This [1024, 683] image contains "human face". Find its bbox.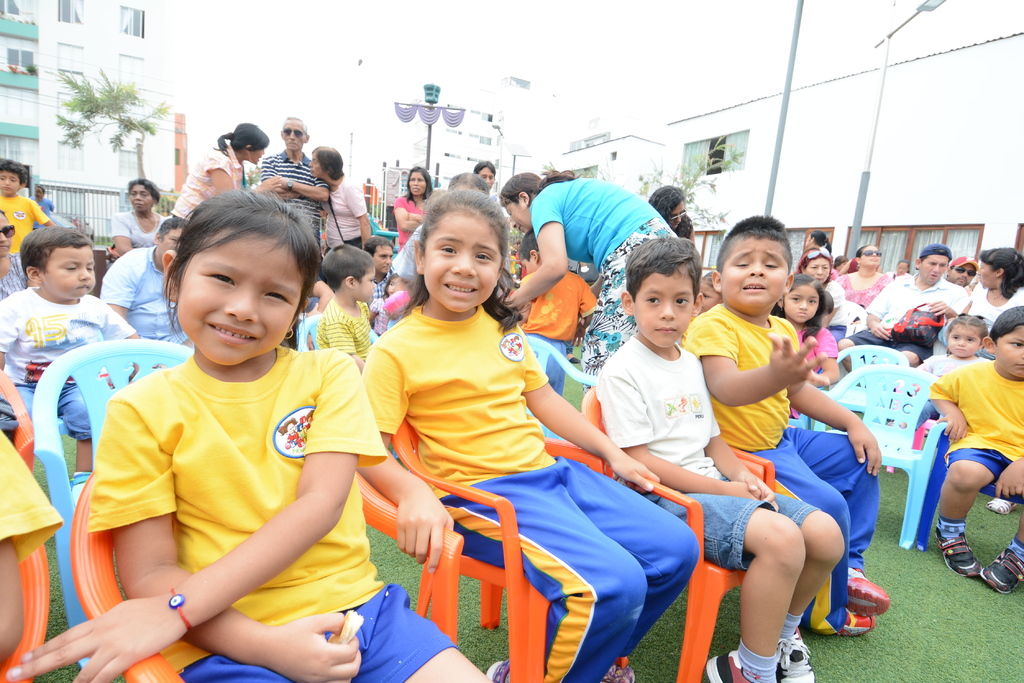
{"left": 40, "top": 244, "right": 94, "bottom": 300}.
